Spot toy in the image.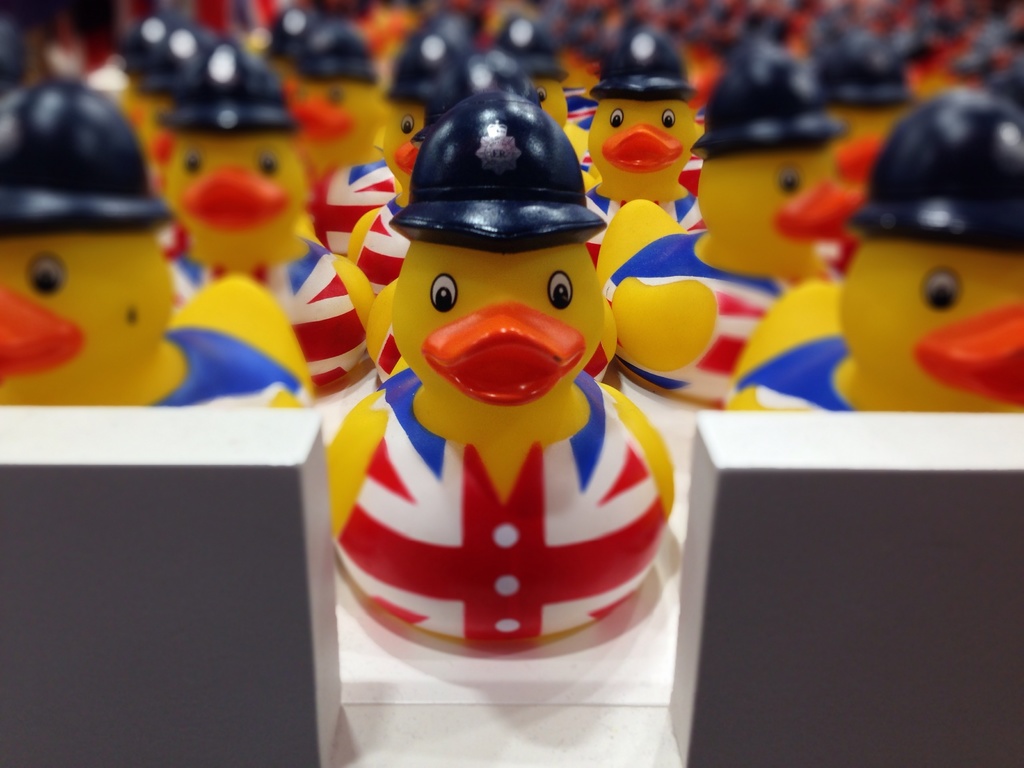
toy found at detection(155, 39, 356, 390).
